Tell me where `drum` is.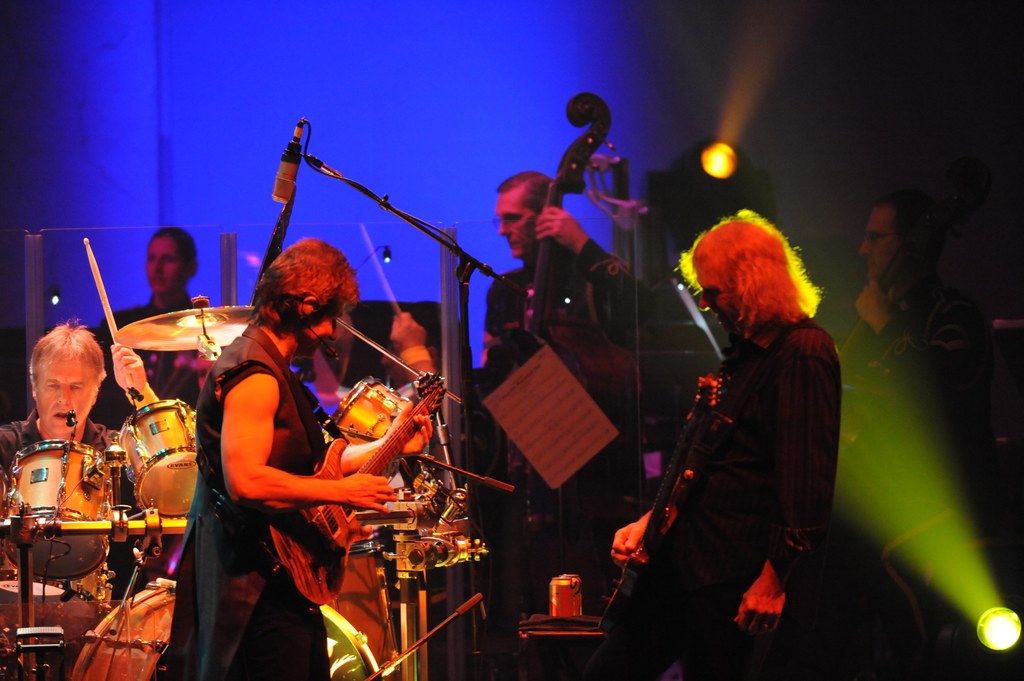
`drum` is at 73, 579, 367, 680.
